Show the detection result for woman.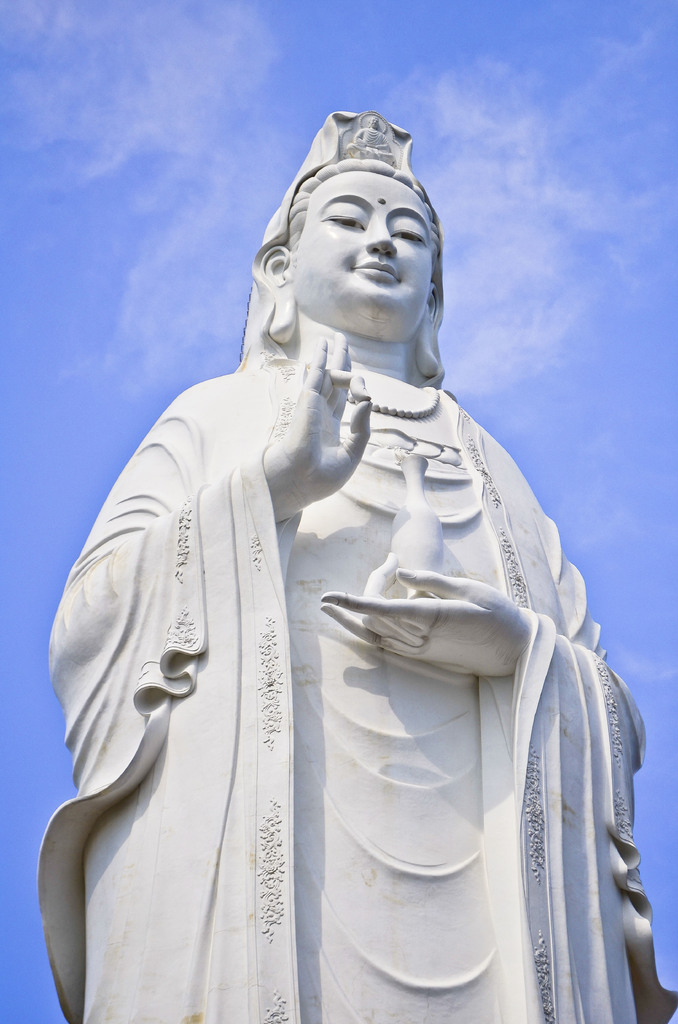
<box>65,145,626,991</box>.
